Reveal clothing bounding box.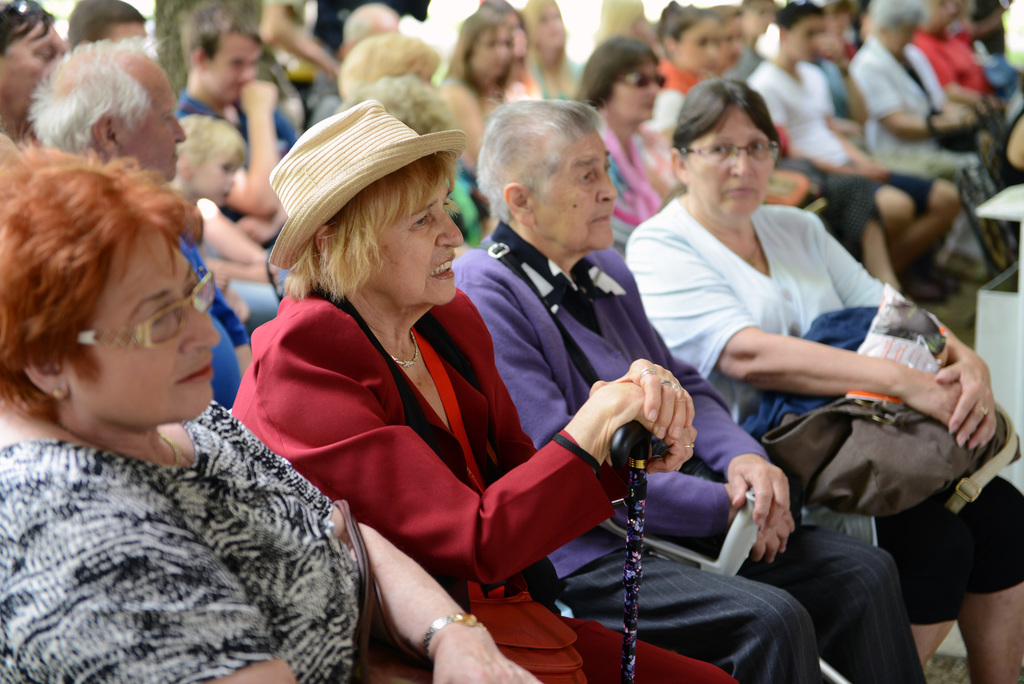
Revealed: 170 98 309 199.
